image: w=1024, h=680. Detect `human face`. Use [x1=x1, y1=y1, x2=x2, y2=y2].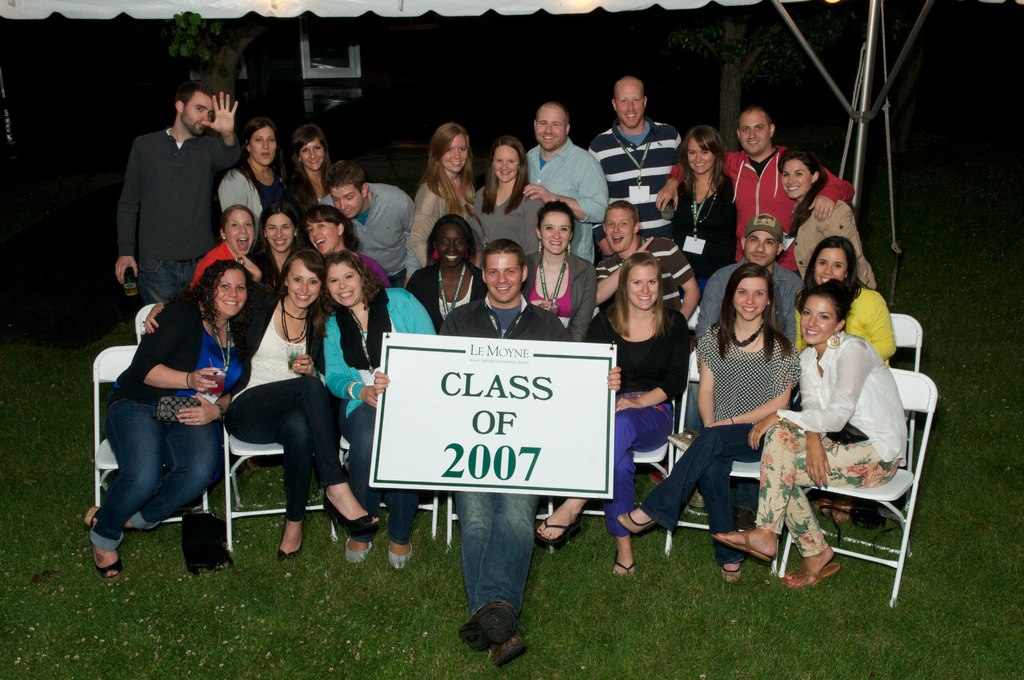
[x1=735, y1=277, x2=765, y2=316].
